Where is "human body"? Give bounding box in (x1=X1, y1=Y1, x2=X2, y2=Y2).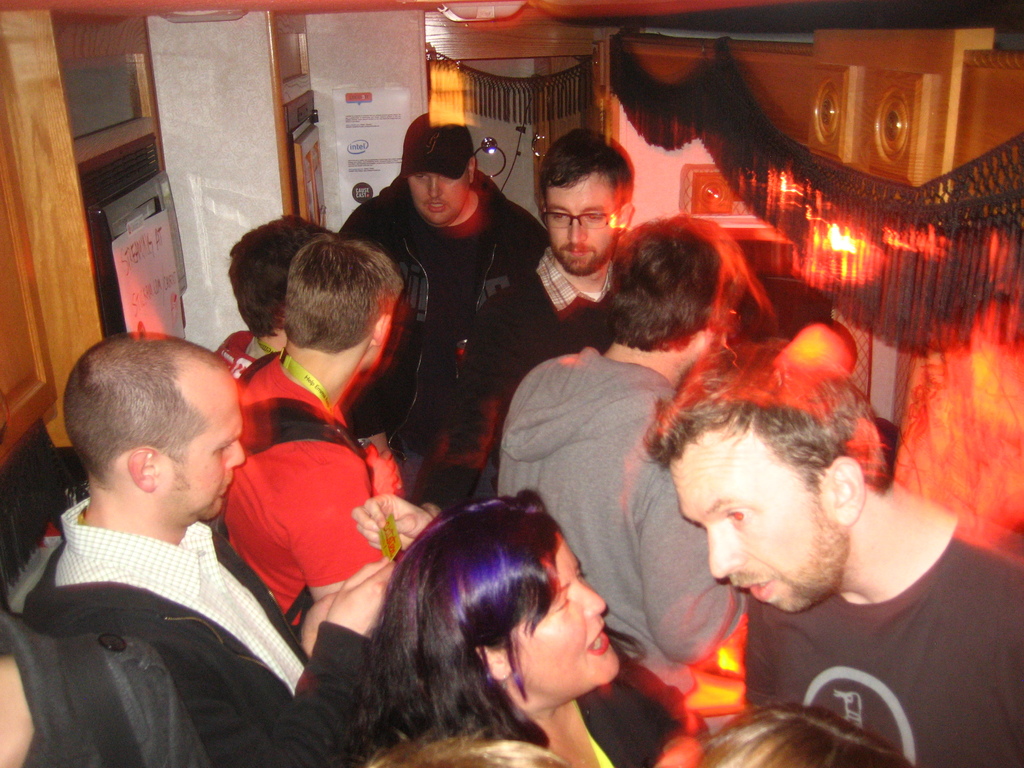
(x1=22, y1=339, x2=313, y2=754).
